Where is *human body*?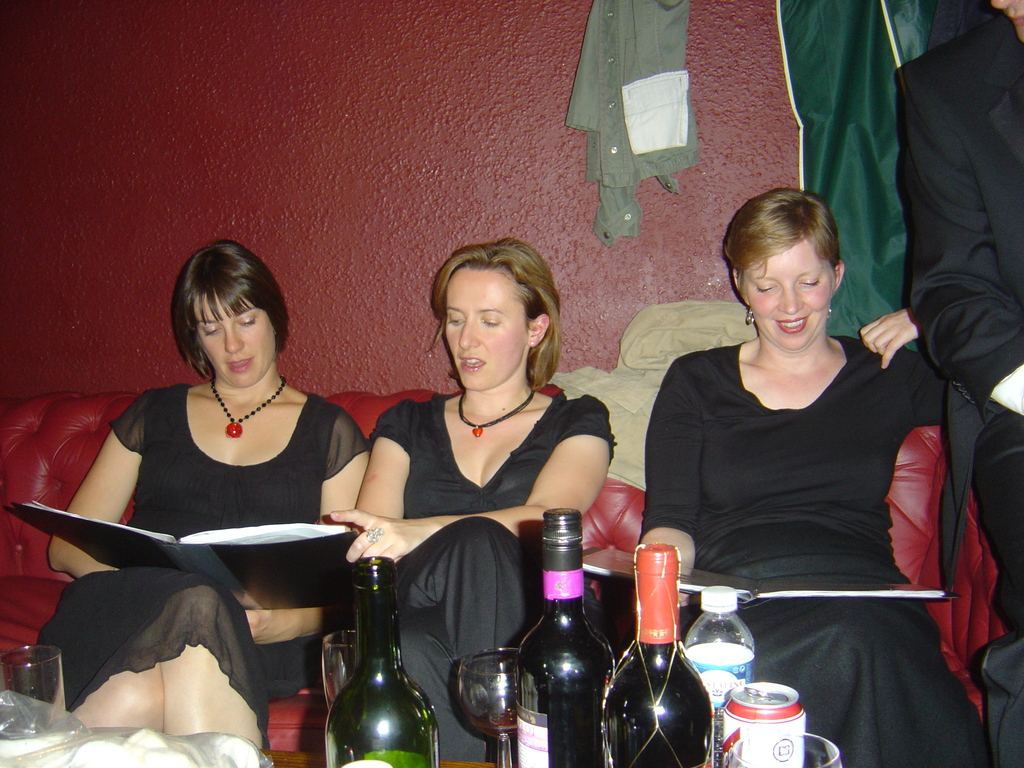
328/232/621/760.
